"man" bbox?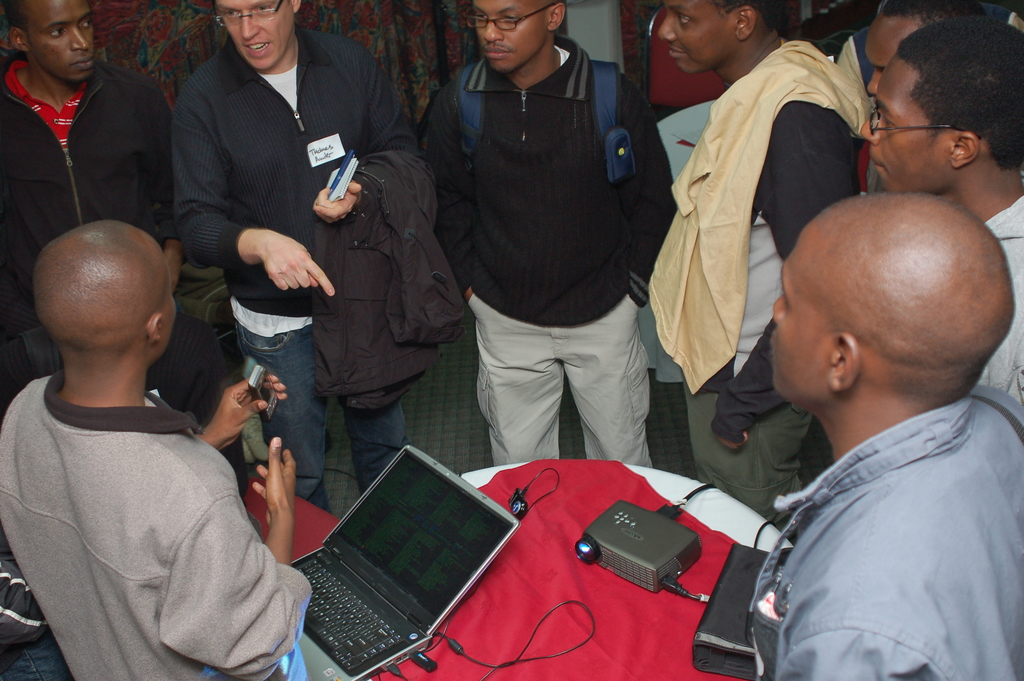
box(0, 224, 315, 680)
